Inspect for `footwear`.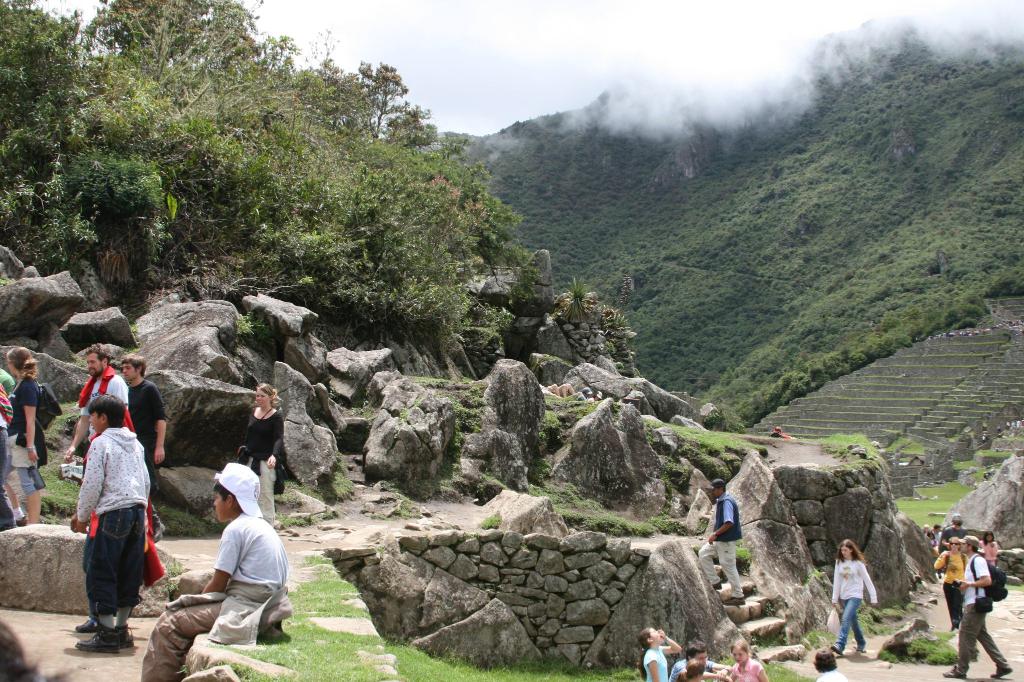
Inspection: detection(707, 580, 724, 586).
